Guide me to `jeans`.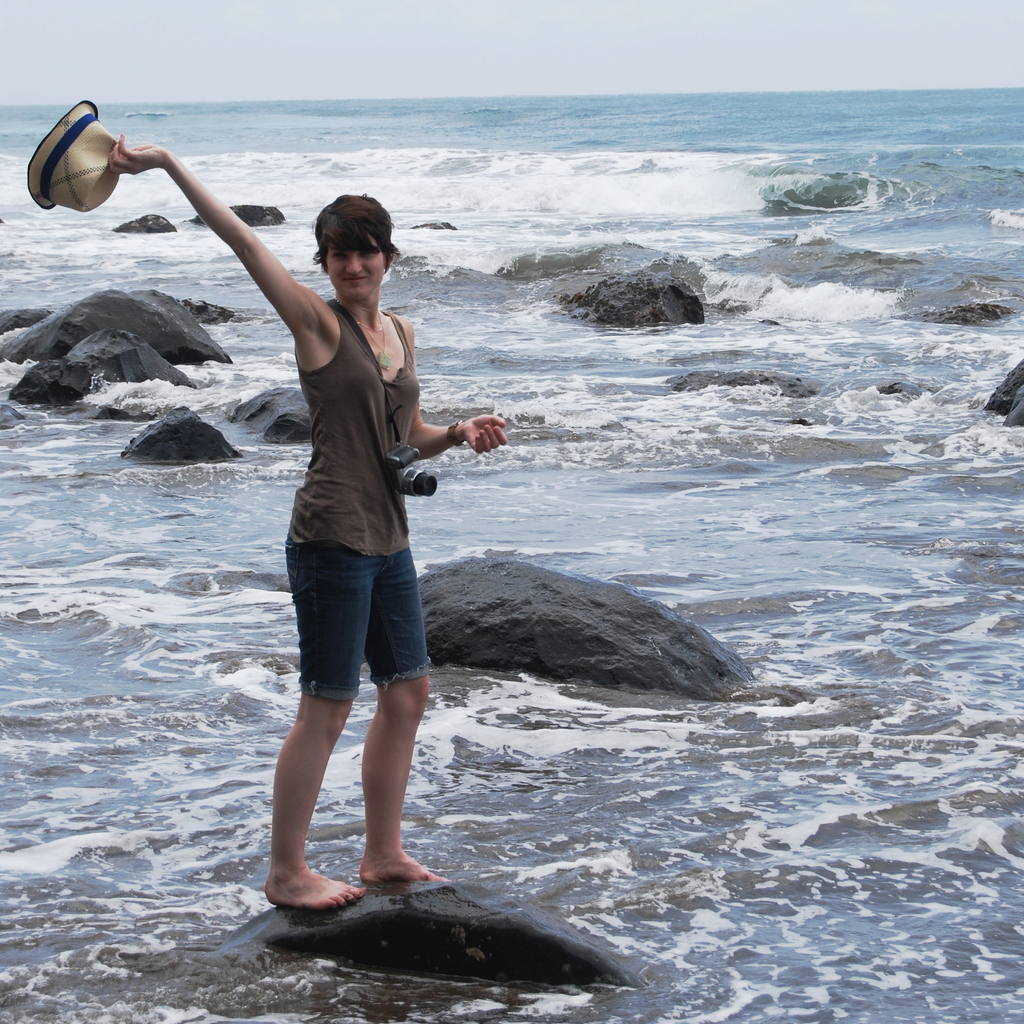
Guidance: detection(275, 527, 438, 706).
